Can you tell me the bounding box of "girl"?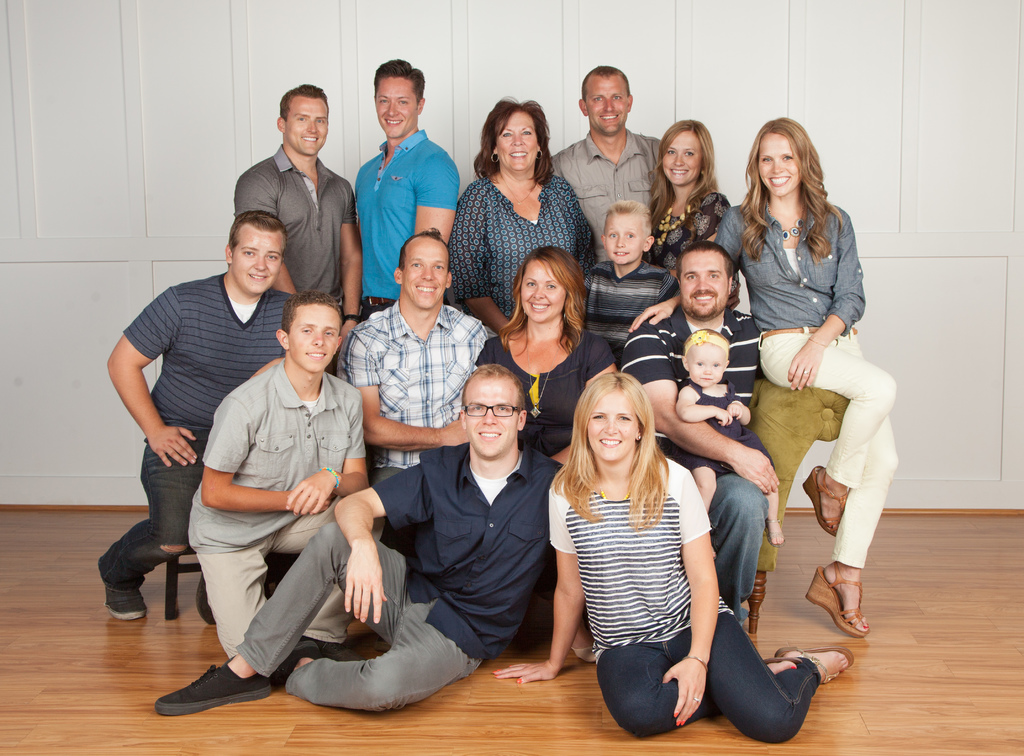
674:327:788:553.
